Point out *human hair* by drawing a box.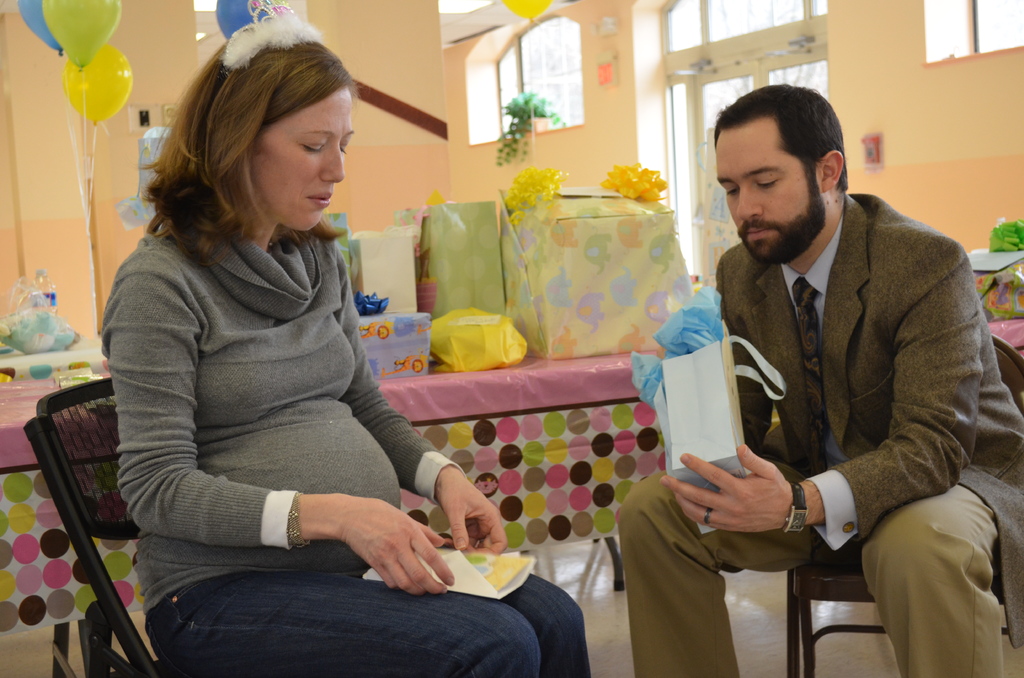
Rect(143, 30, 350, 263).
